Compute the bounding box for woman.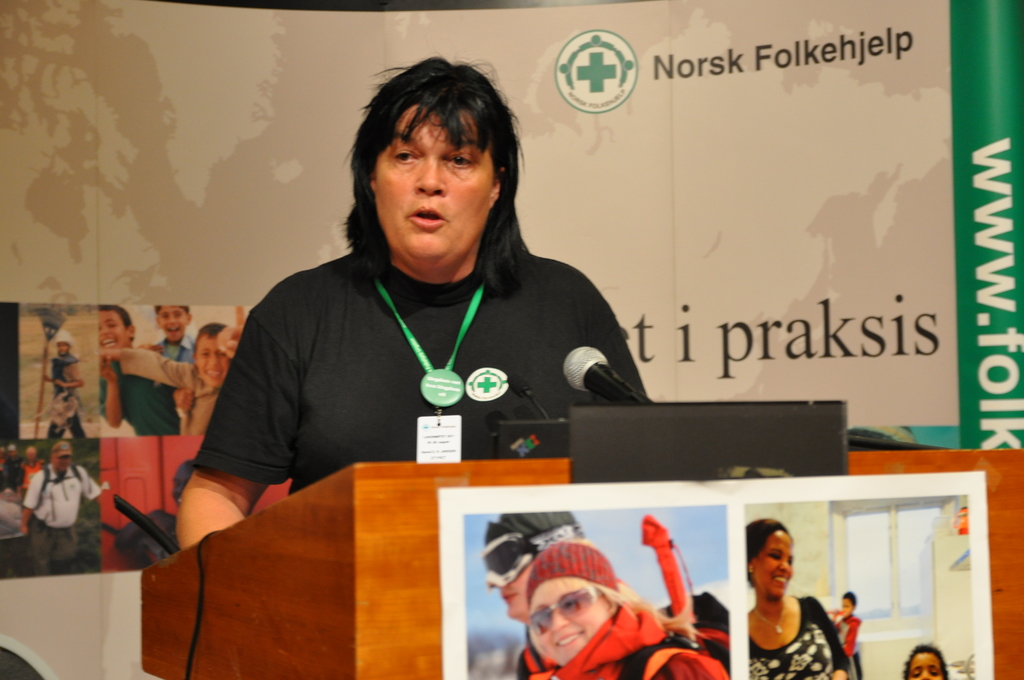
531,576,730,679.
